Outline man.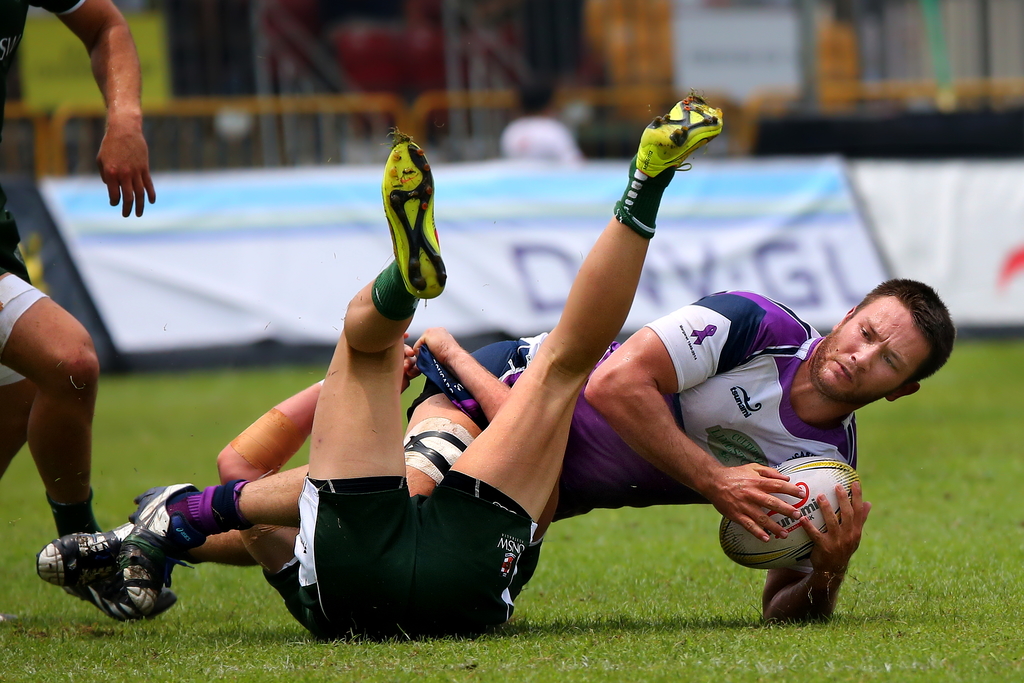
Outline: rect(31, 295, 944, 621).
